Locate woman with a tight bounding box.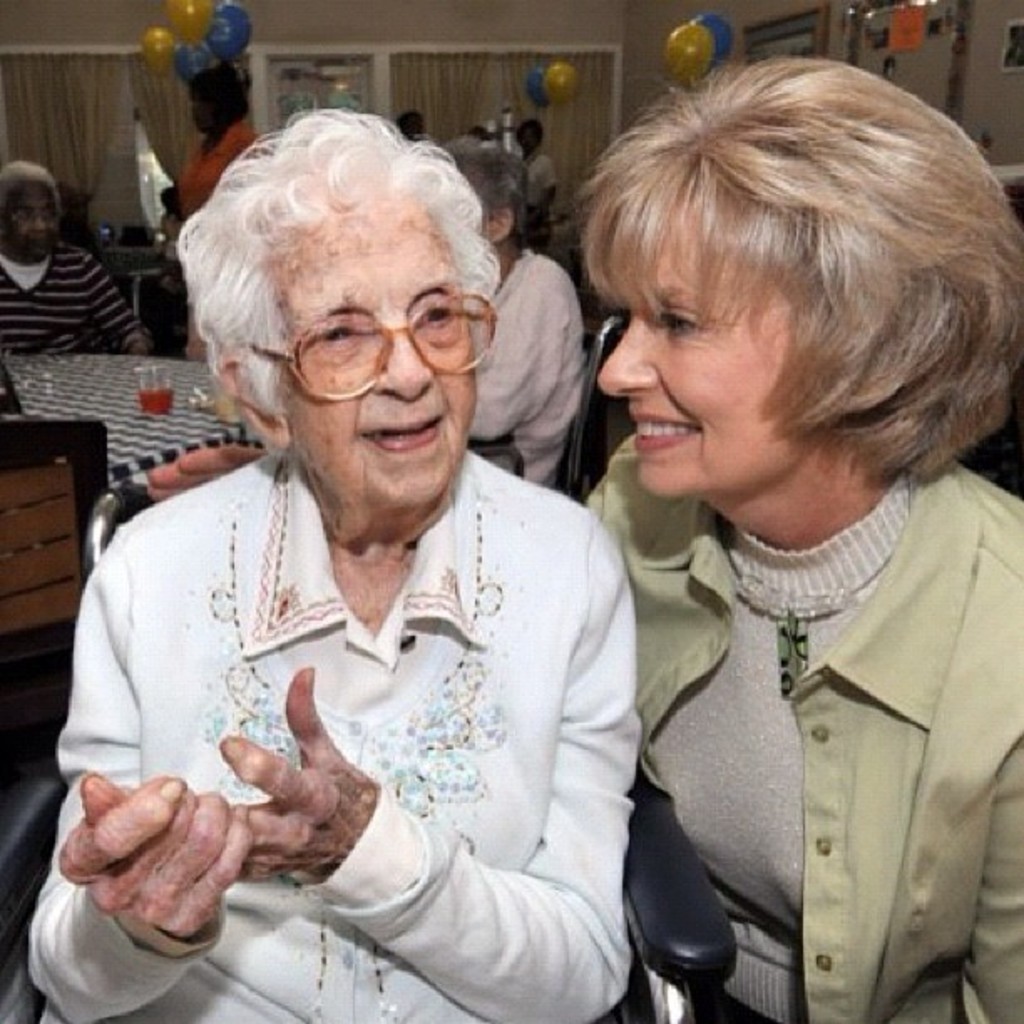
locate(566, 54, 1022, 1022).
